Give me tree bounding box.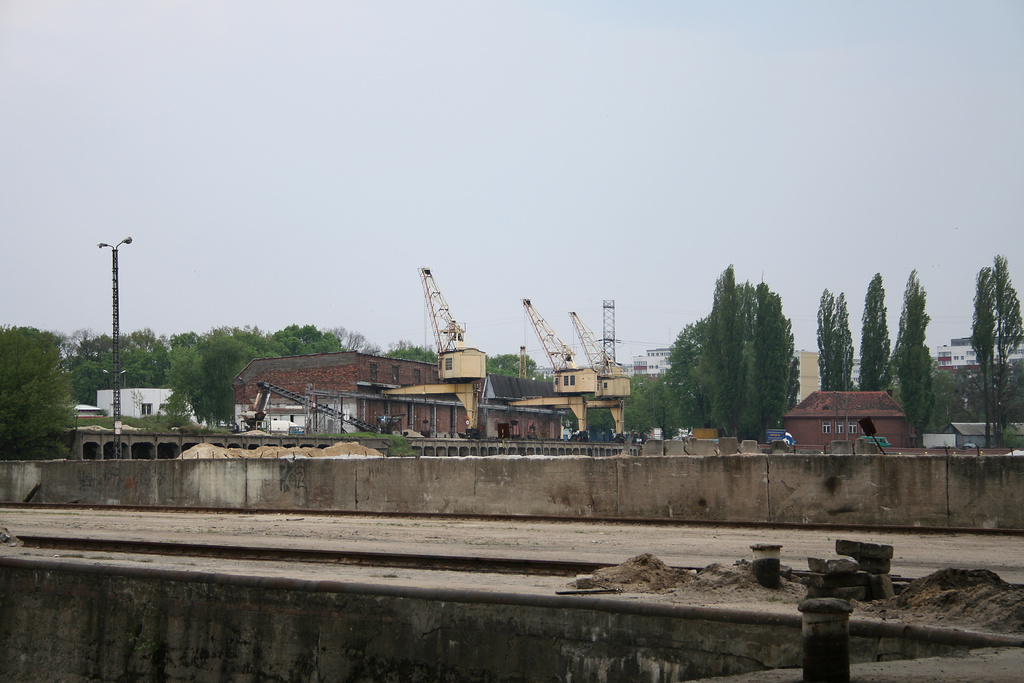
bbox=[991, 252, 1023, 441].
